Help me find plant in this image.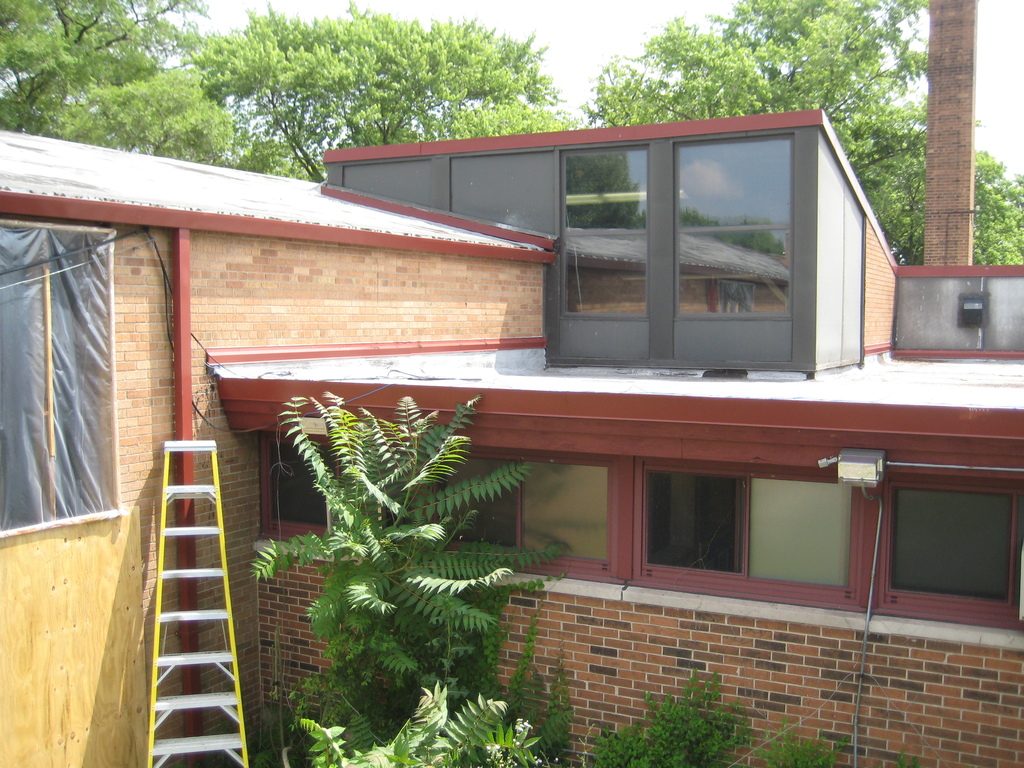
Found it: (876,751,924,767).
